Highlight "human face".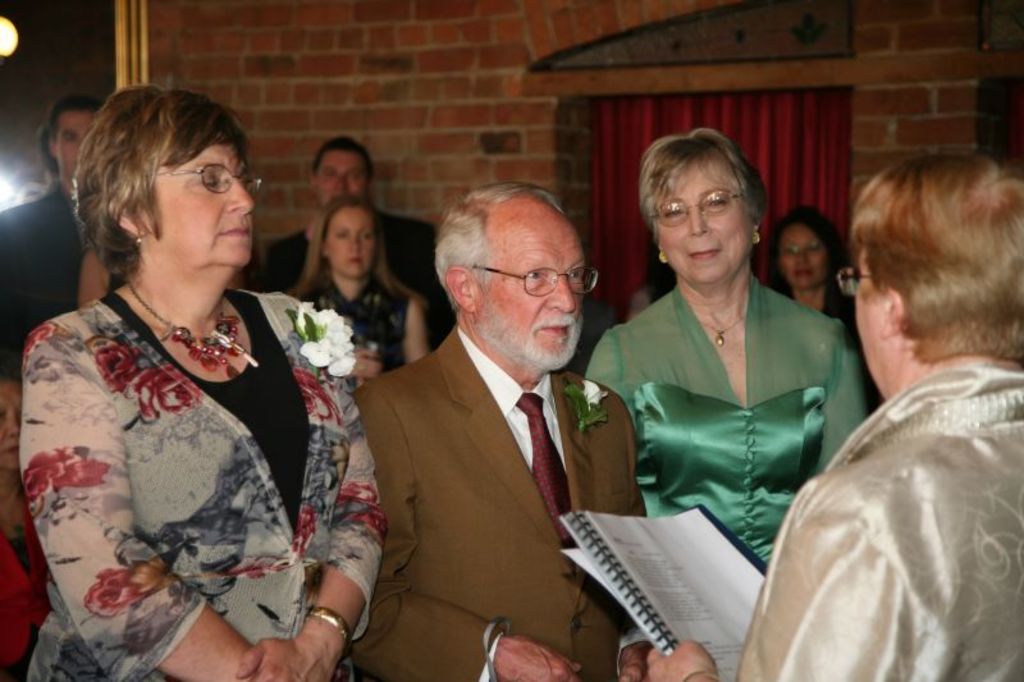
Highlighted region: region(855, 247, 886, 398).
